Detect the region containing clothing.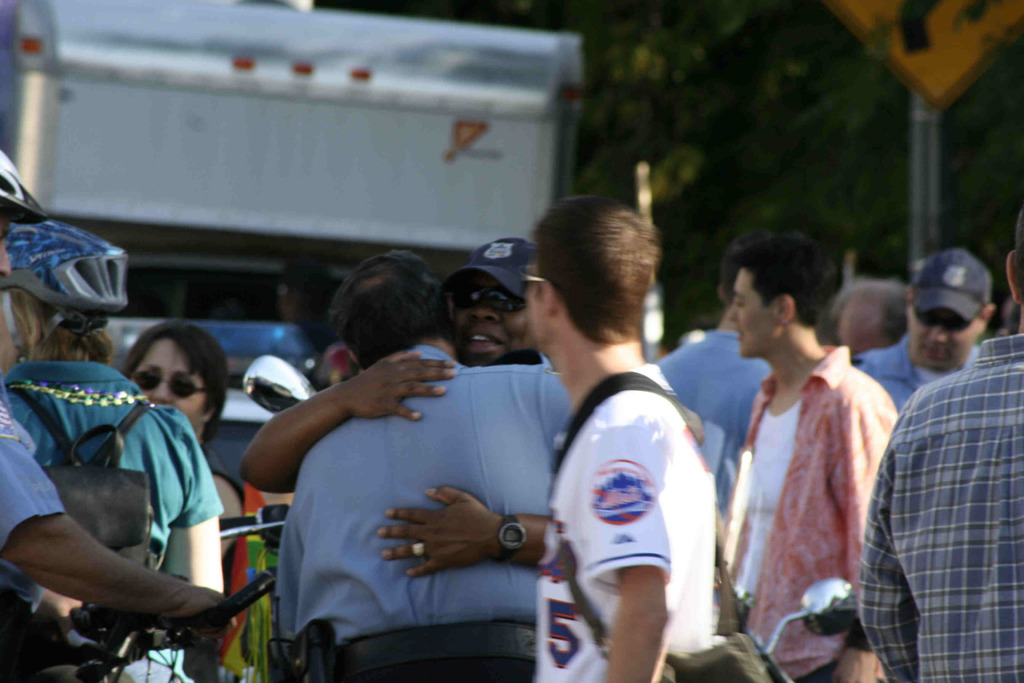
detection(862, 270, 1014, 682).
